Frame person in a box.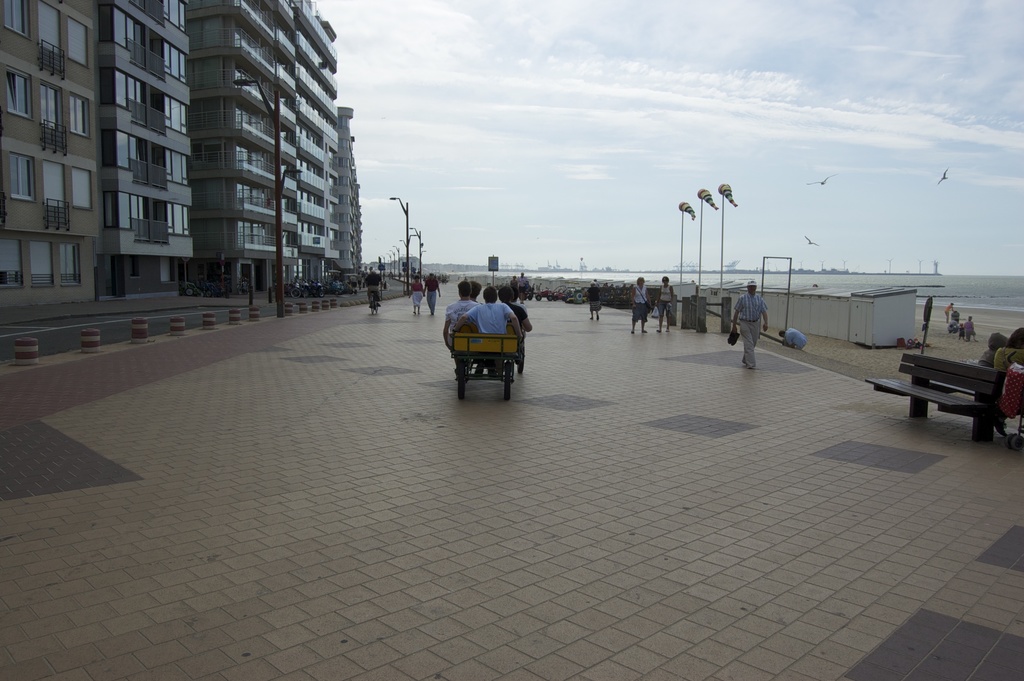
[x1=993, y1=324, x2=1023, y2=372].
